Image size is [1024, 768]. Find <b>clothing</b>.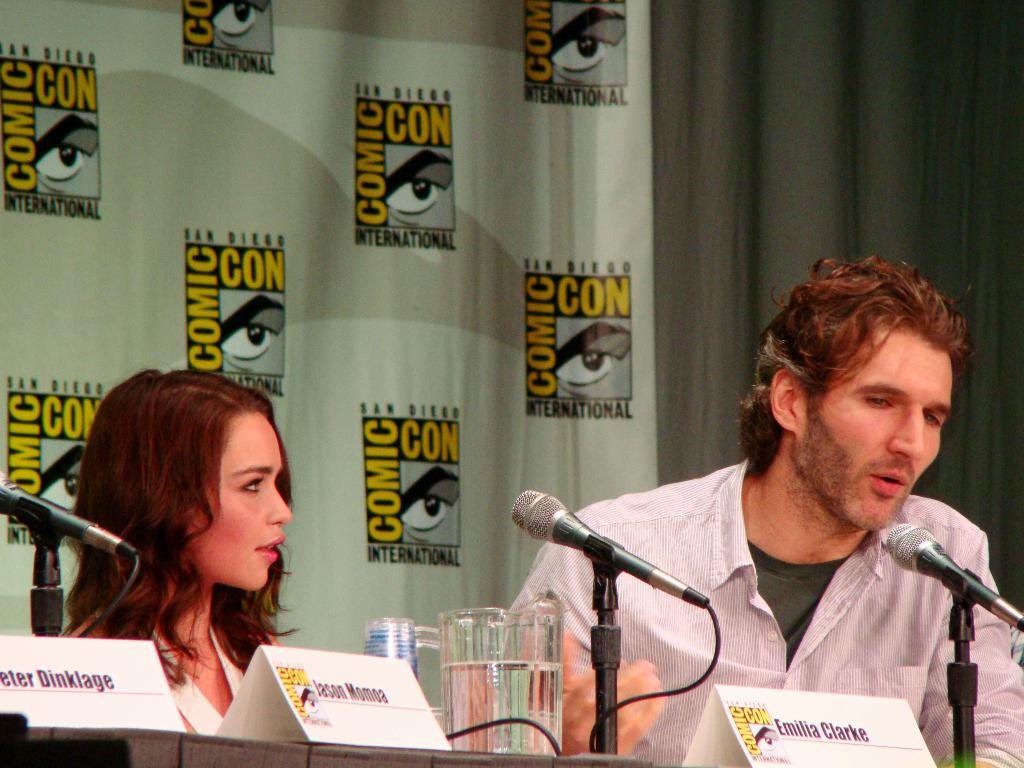
[left=63, top=610, right=282, bottom=736].
